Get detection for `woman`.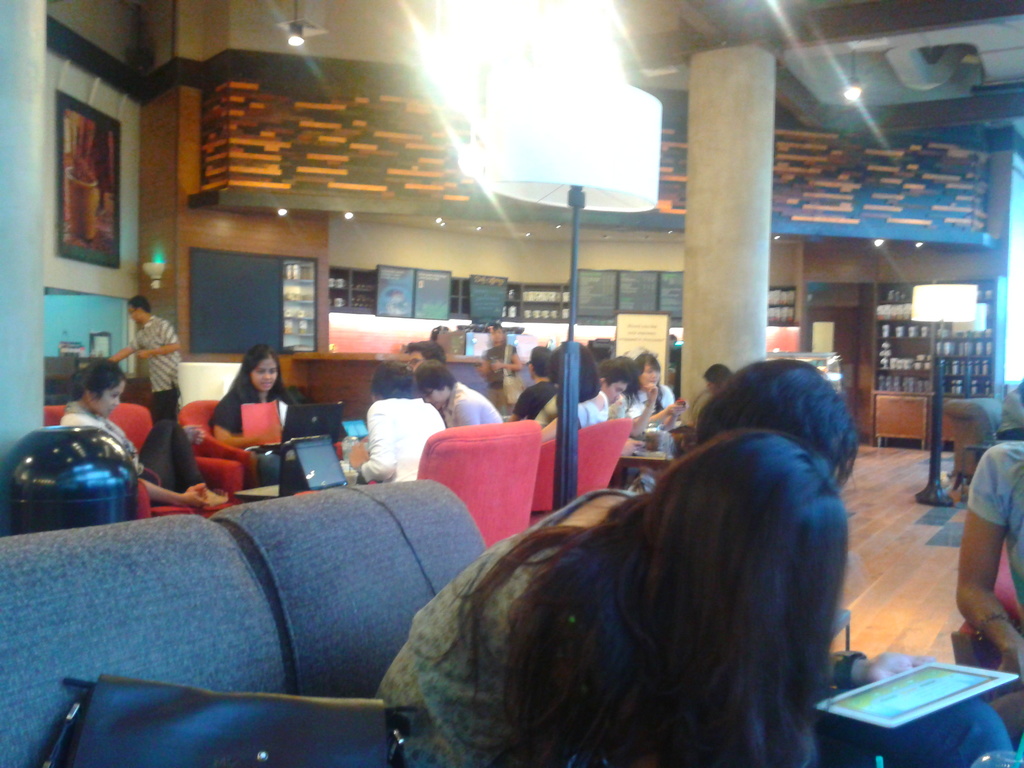
Detection: left=59, top=356, right=210, bottom=519.
